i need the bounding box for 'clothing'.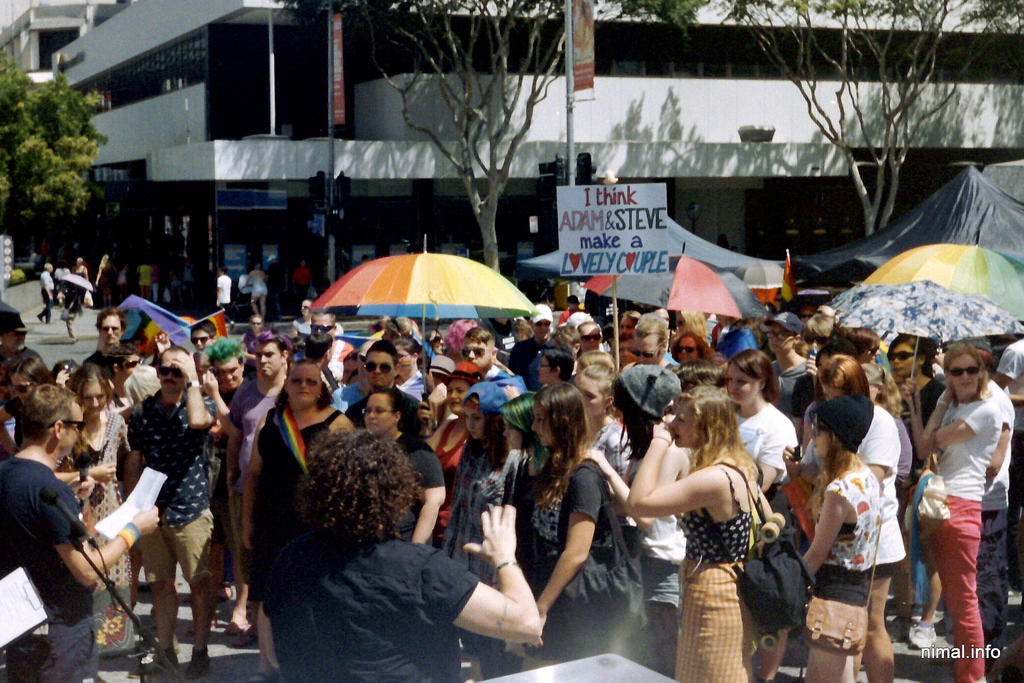
Here it is: left=63, top=405, right=140, bottom=615.
